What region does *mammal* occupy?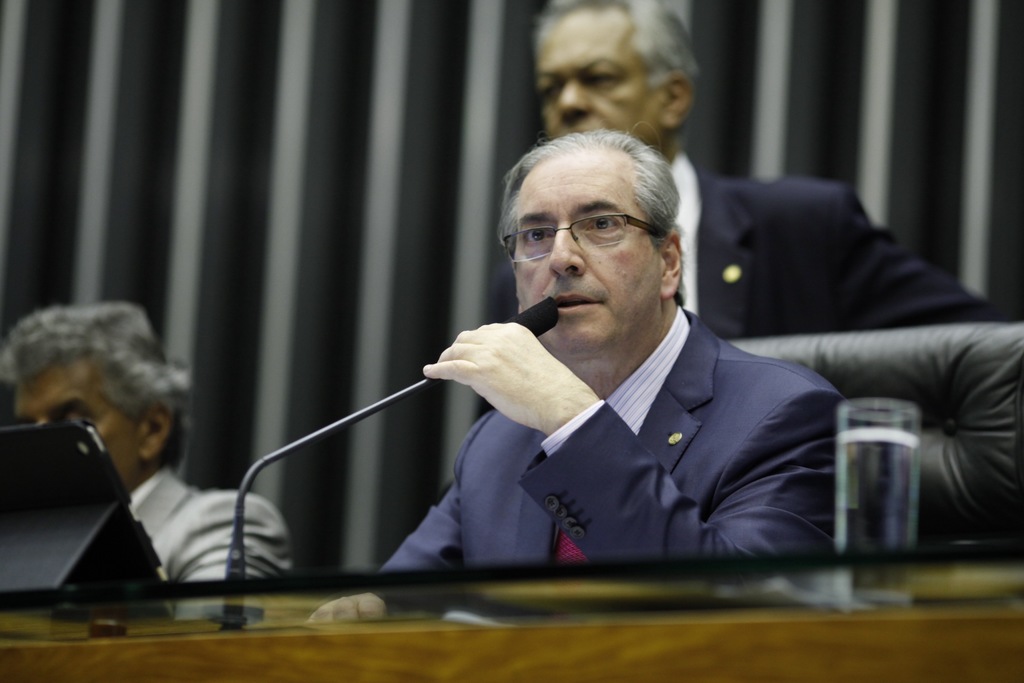
[366, 126, 847, 572].
